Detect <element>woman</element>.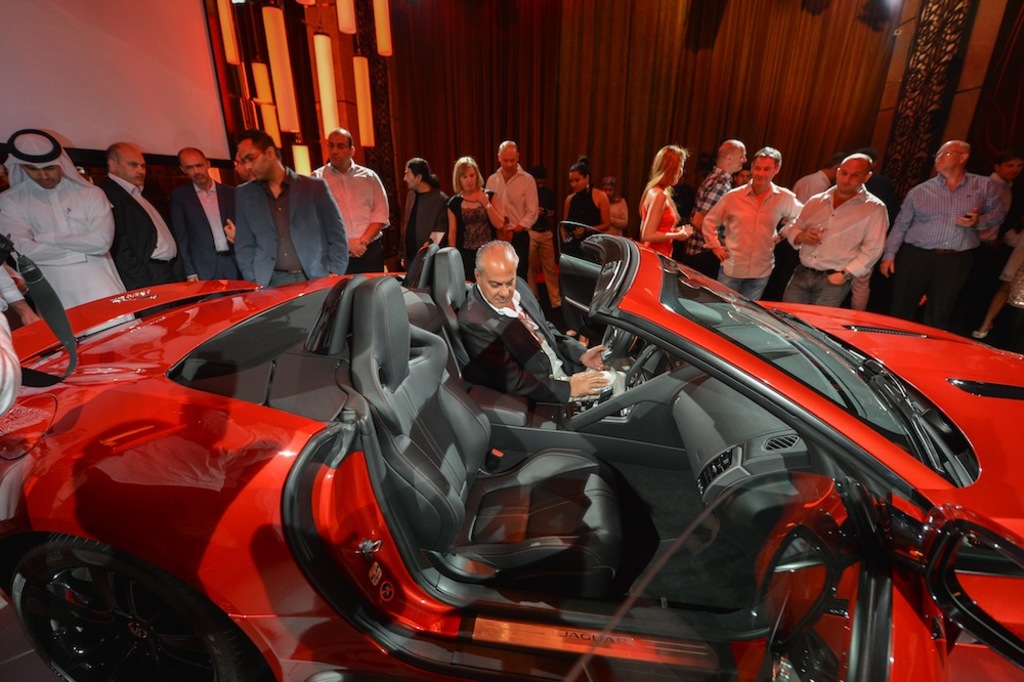
Detected at 439, 154, 519, 281.
